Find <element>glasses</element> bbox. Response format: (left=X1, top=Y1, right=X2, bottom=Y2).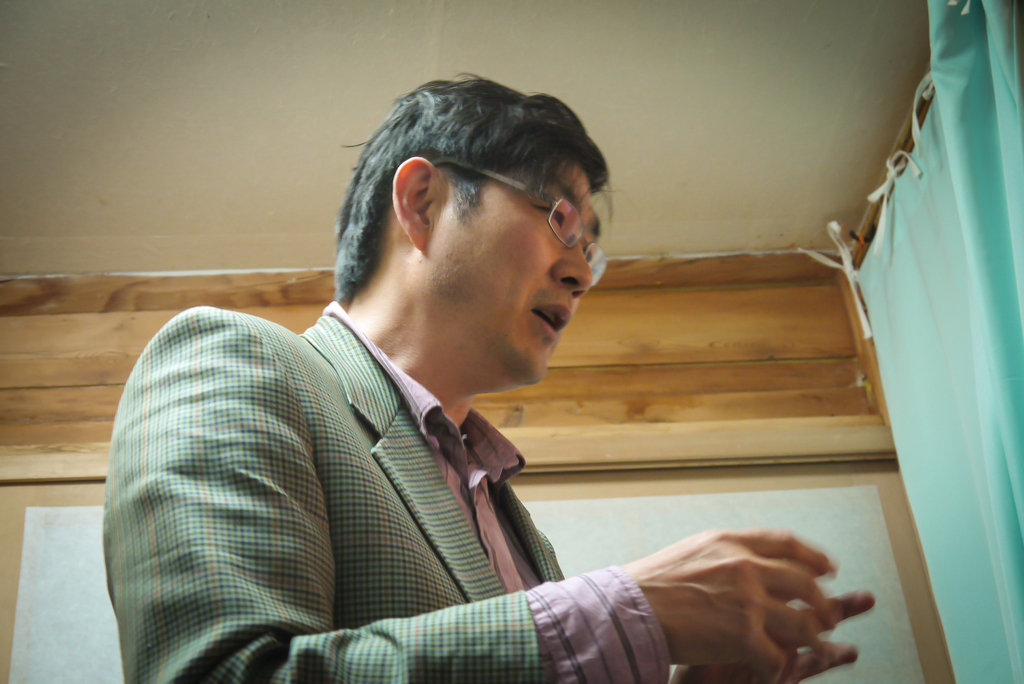
(left=438, top=161, right=609, bottom=265).
